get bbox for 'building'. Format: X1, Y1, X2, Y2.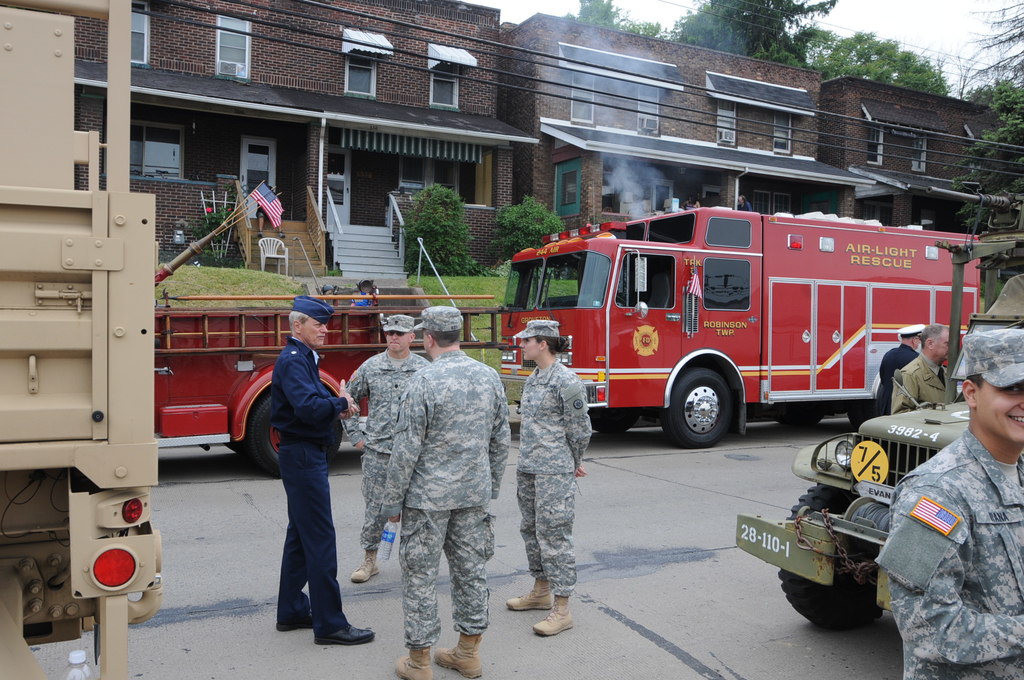
0, 1, 540, 264.
